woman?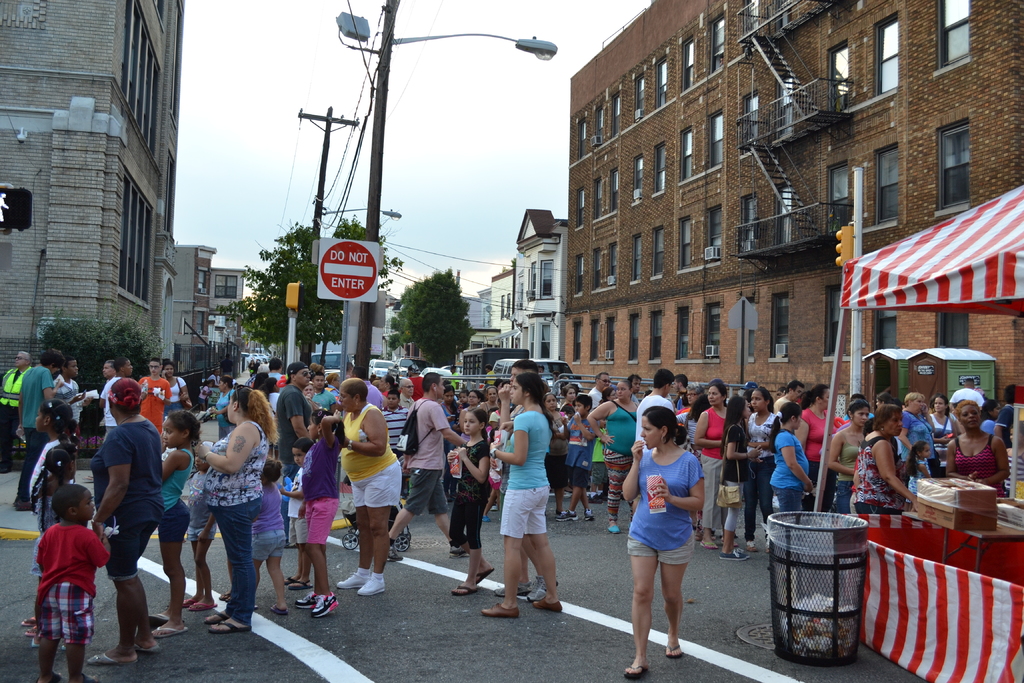
(left=339, top=375, right=403, bottom=592)
